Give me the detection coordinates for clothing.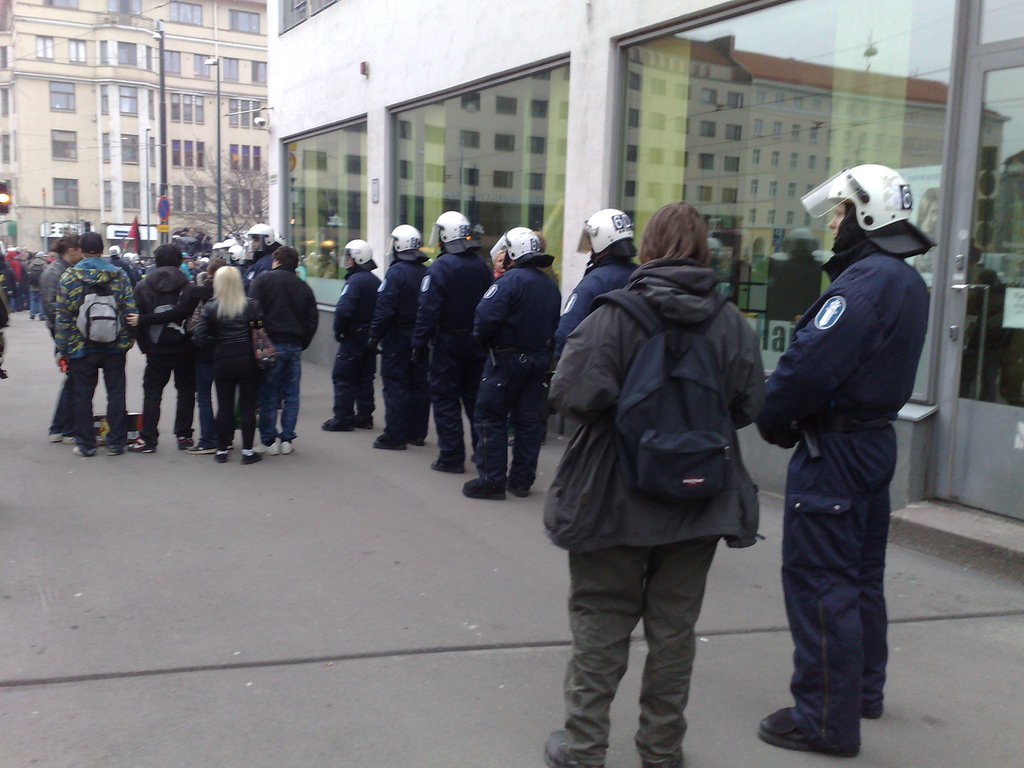
40,257,74,438.
